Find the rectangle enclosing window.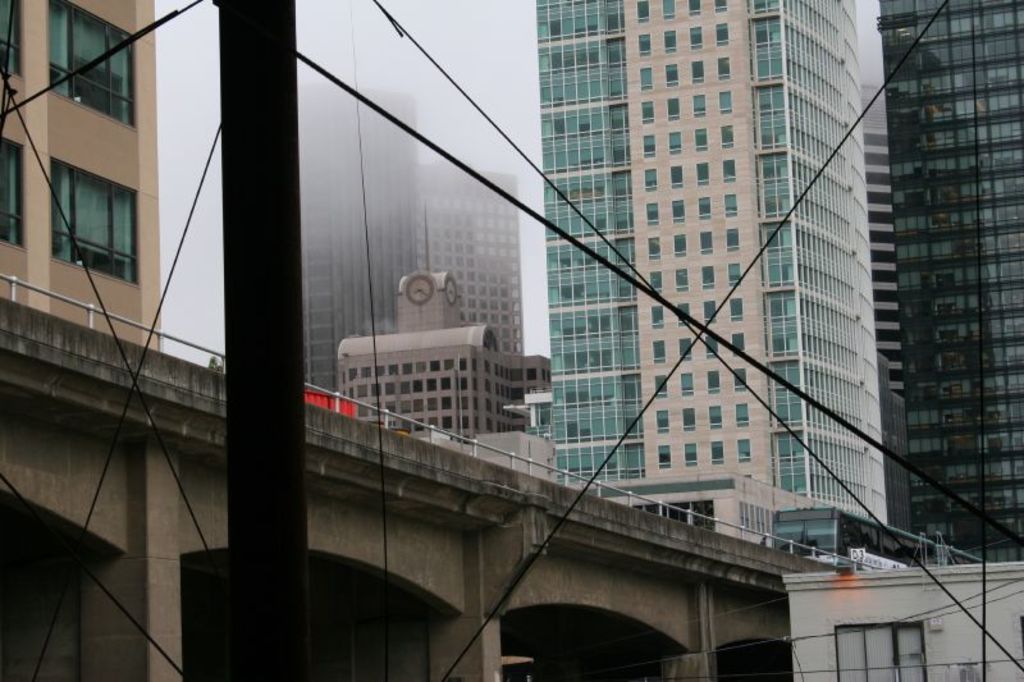
locate(691, 92, 705, 115).
